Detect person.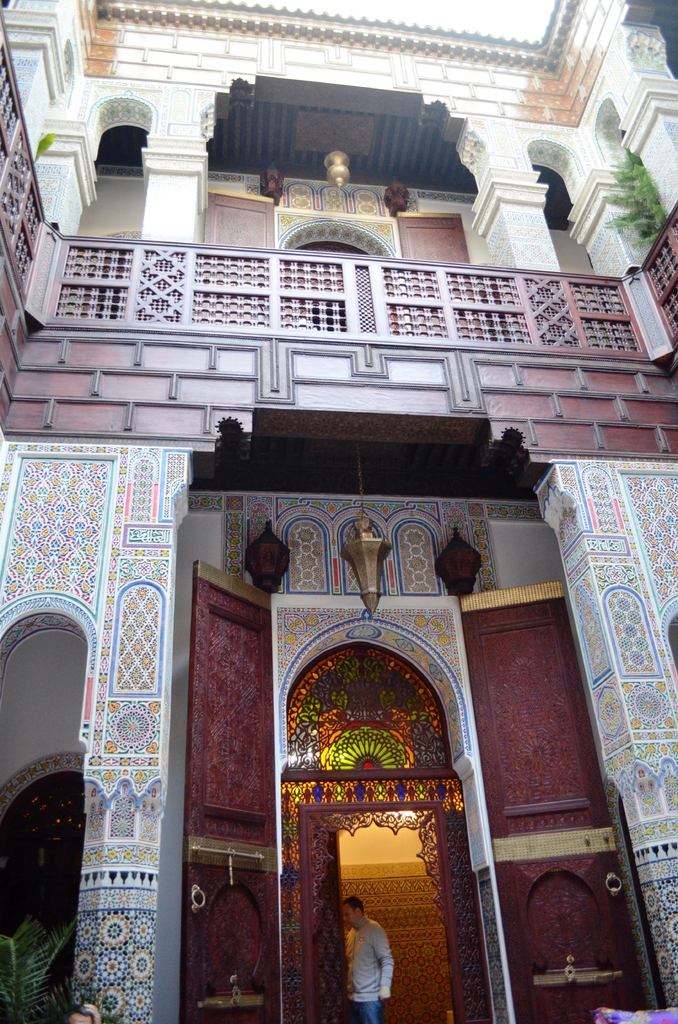
Detected at [left=329, top=890, right=400, bottom=1017].
